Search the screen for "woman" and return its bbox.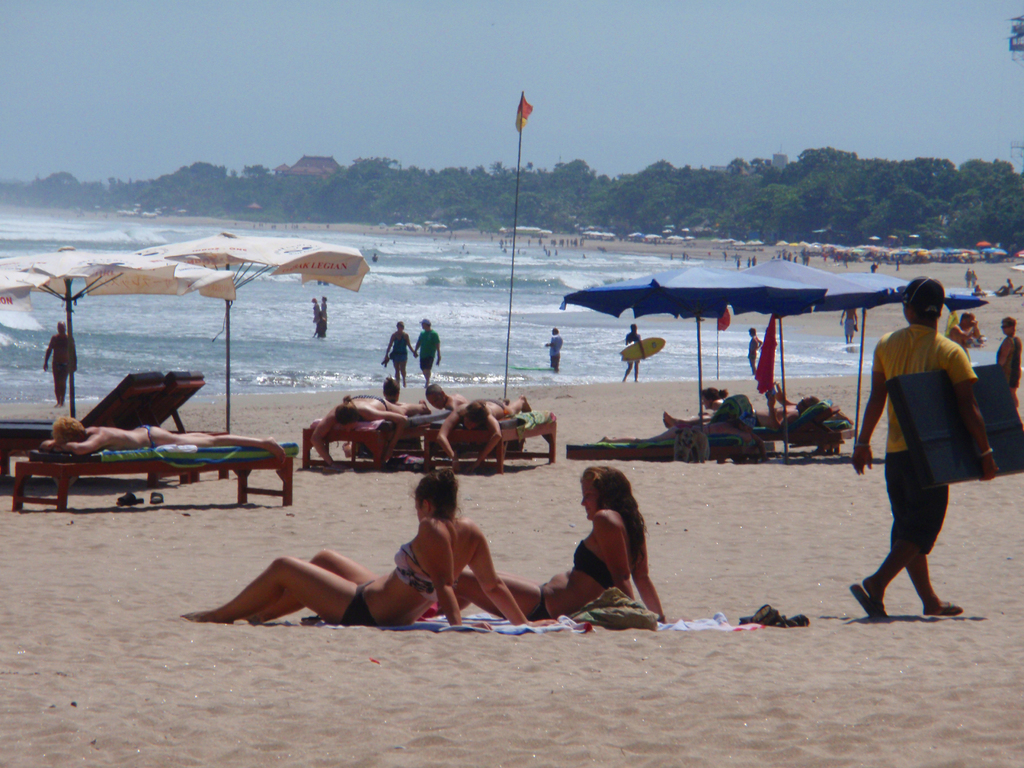
Found: (left=41, top=413, right=290, bottom=465).
